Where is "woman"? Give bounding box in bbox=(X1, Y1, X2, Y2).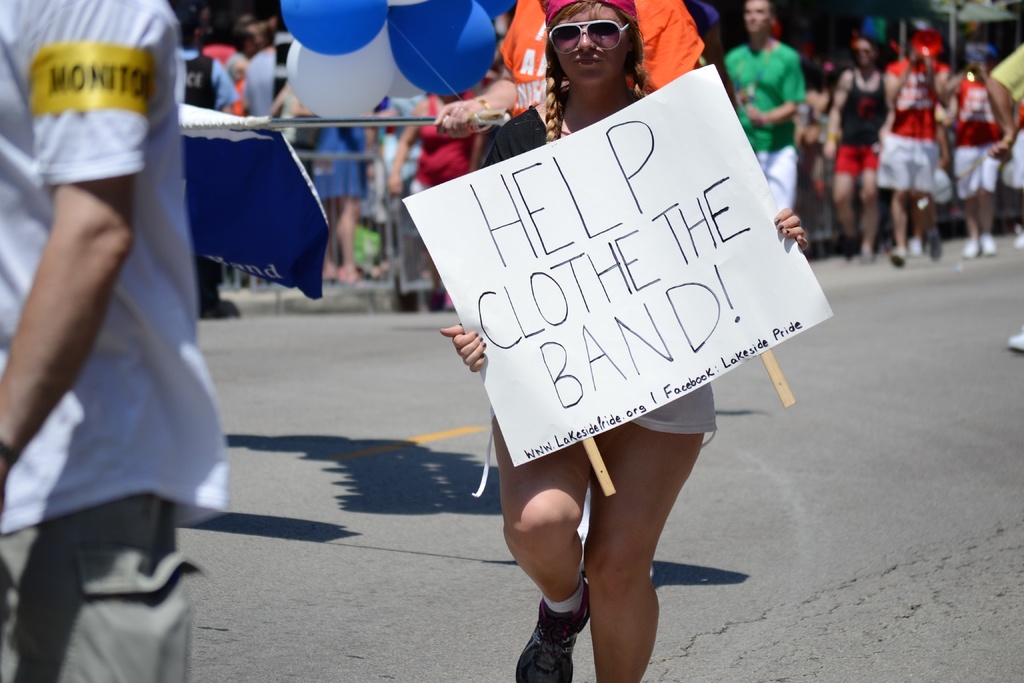
bbox=(821, 33, 888, 266).
